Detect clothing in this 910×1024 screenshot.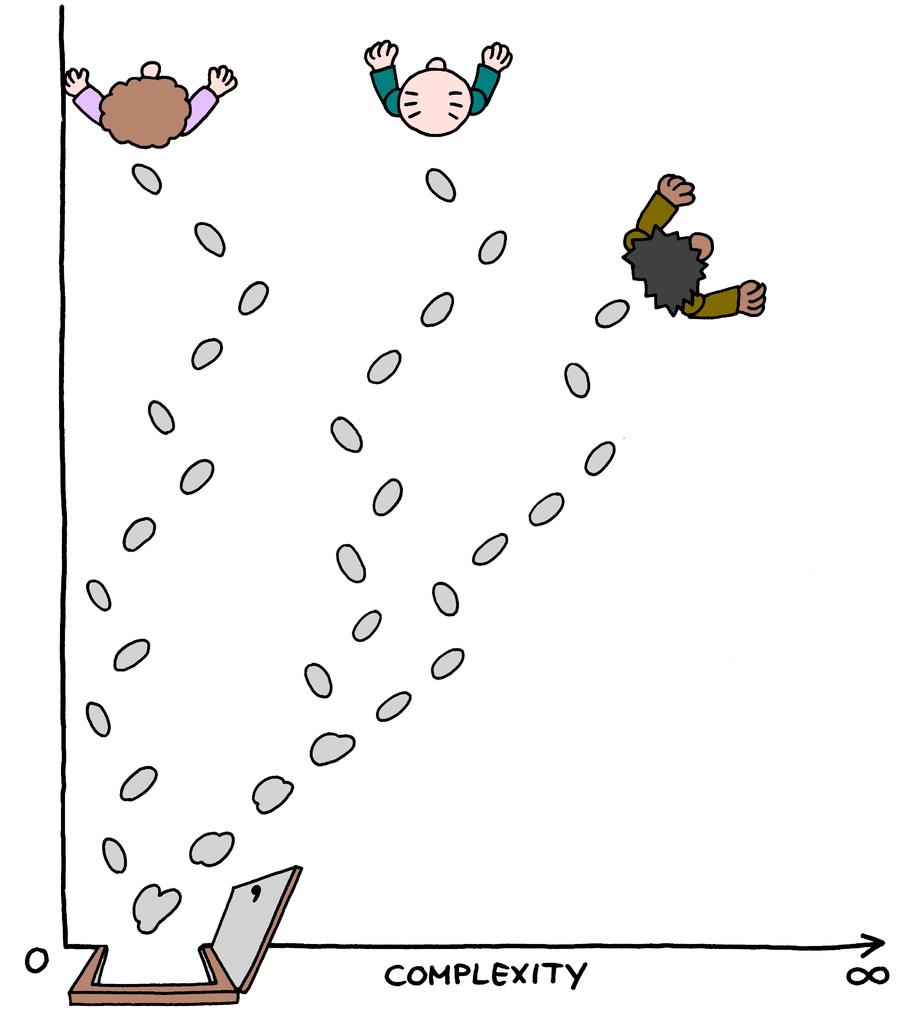
Detection: (x1=369, y1=60, x2=497, y2=120).
